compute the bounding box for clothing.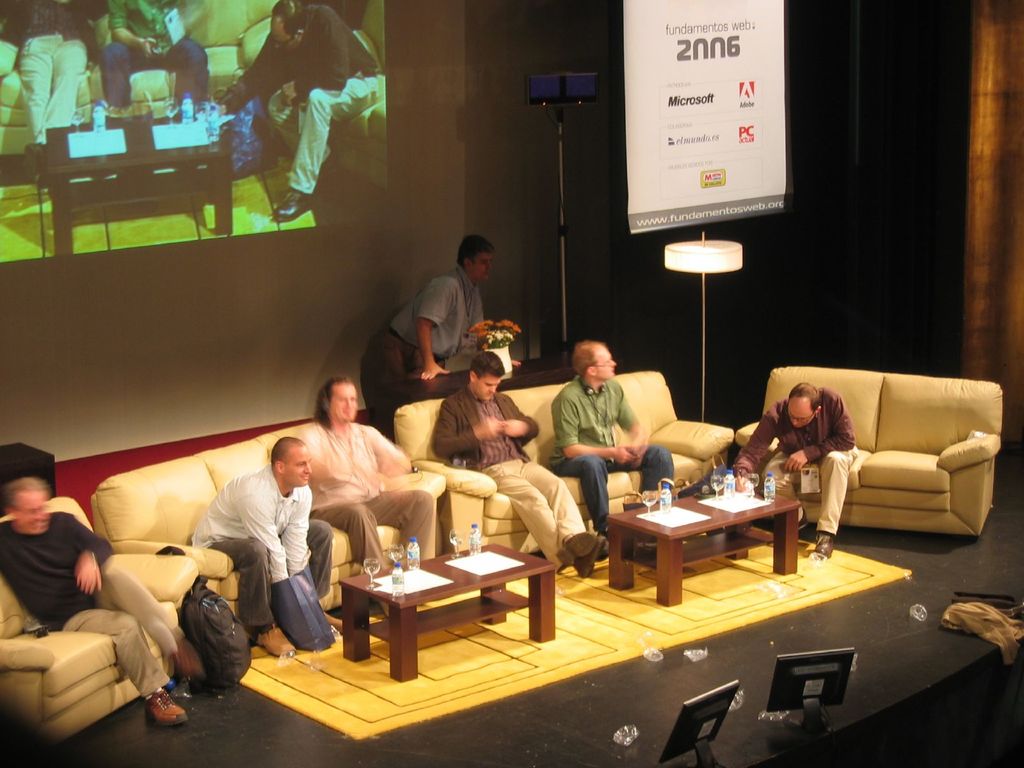
237:0:387:199.
